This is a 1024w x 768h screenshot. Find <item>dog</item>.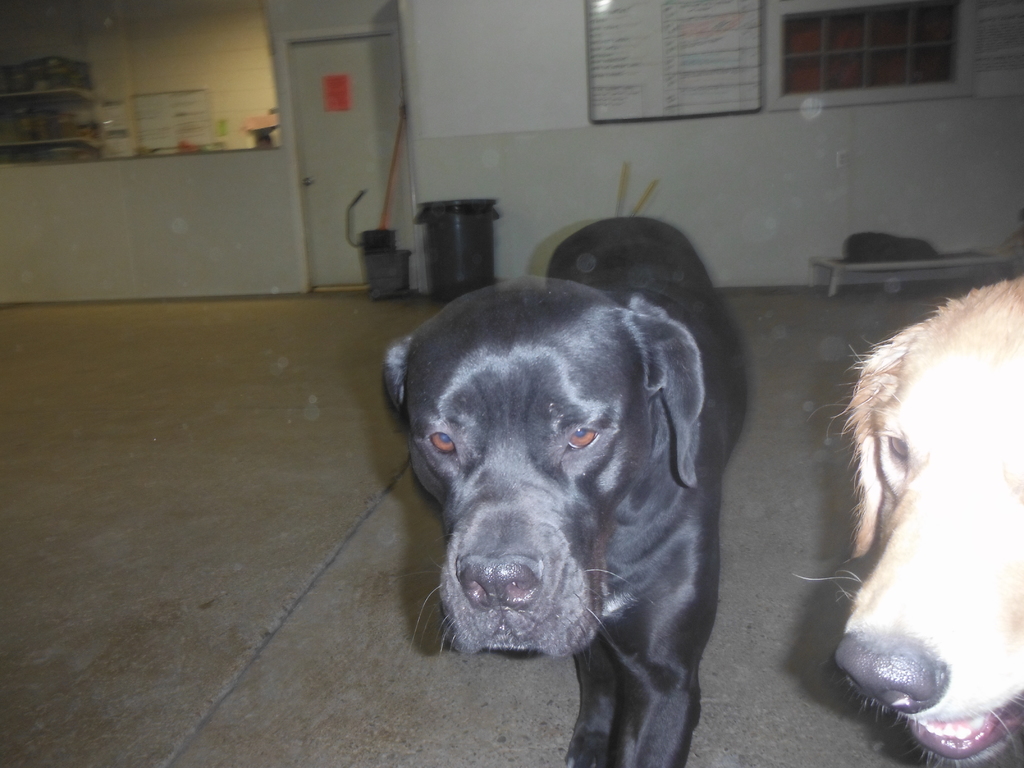
Bounding box: <region>383, 214, 751, 767</region>.
